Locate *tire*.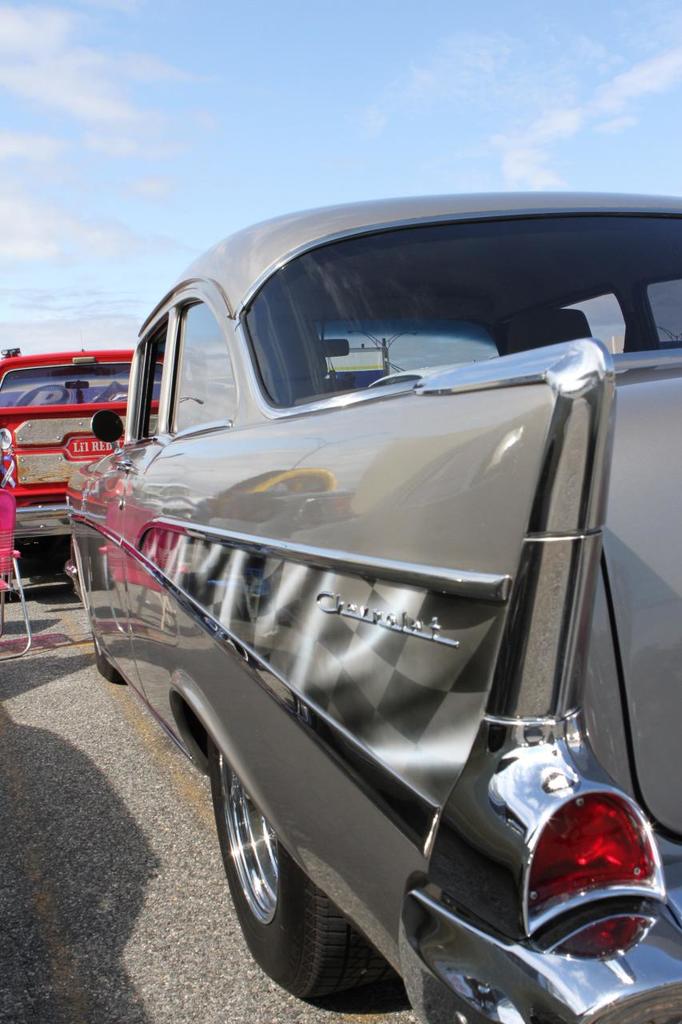
Bounding box: {"left": 88, "top": 616, "right": 126, "bottom": 688}.
